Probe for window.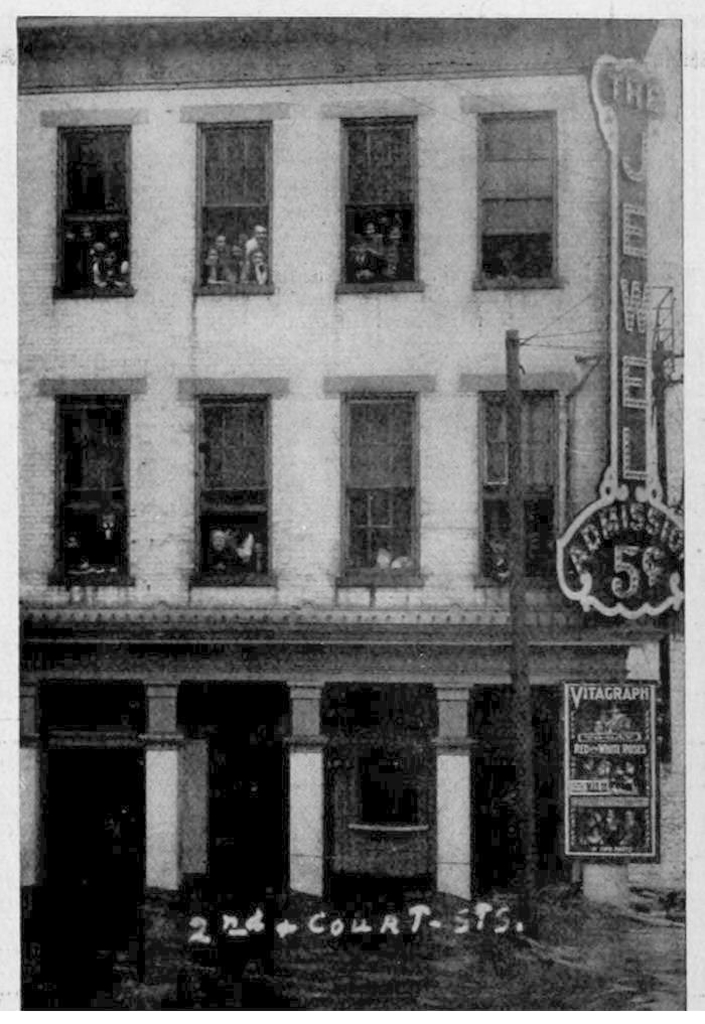
Probe result: bbox(468, 367, 584, 594).
